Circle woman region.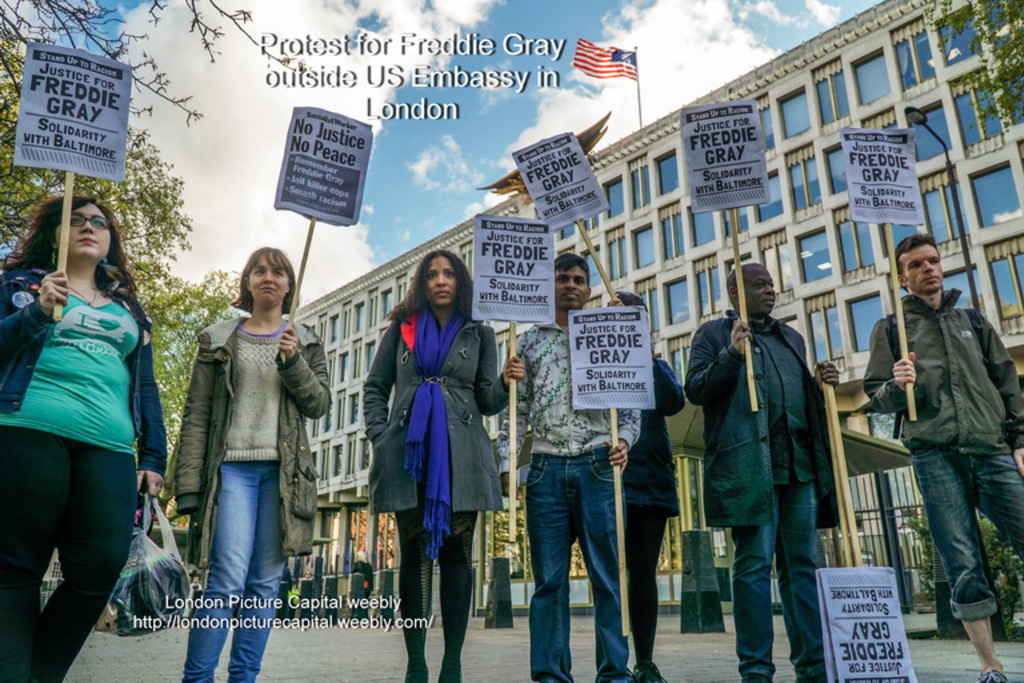
Region: bbox=(168, 244, 337, 682).
